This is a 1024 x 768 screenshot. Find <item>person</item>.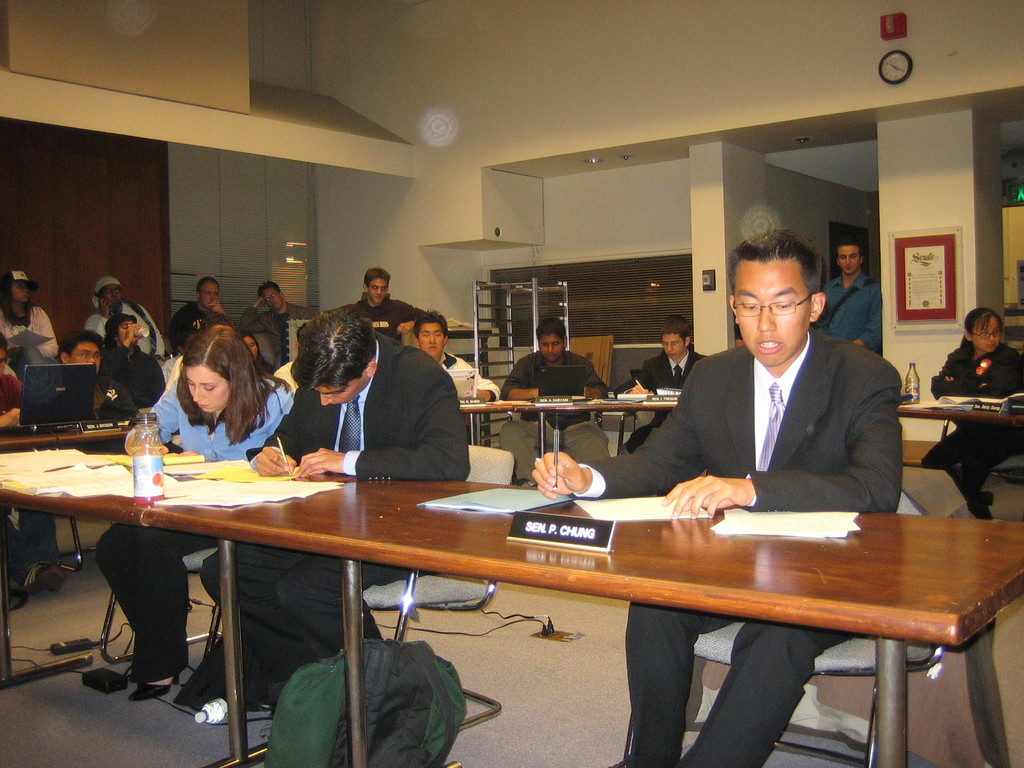
Bounding box: x1=195 y1=308 x2=468 y2=717.
